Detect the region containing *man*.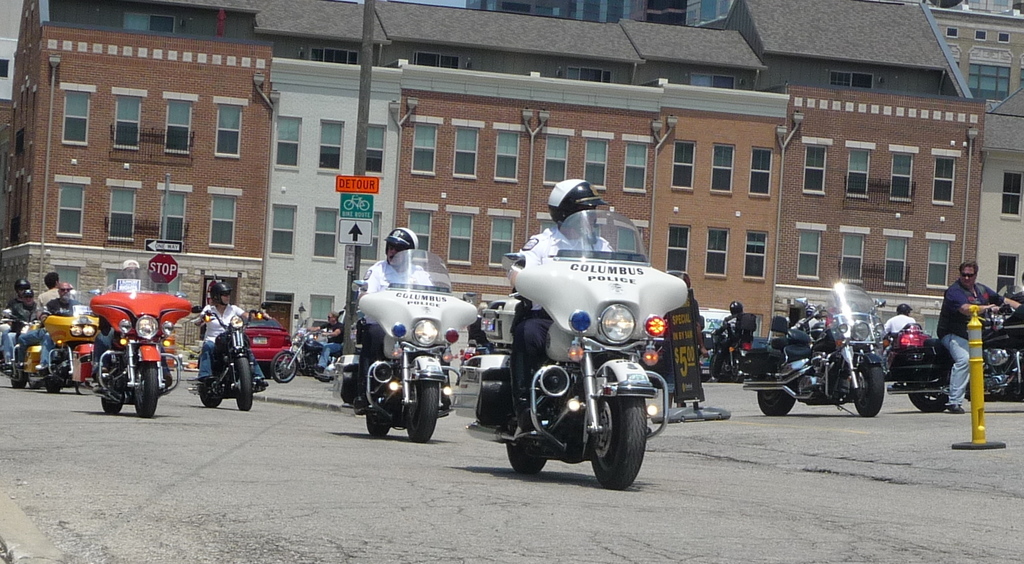
(left=35, top=284, right=94, bottom=368).
